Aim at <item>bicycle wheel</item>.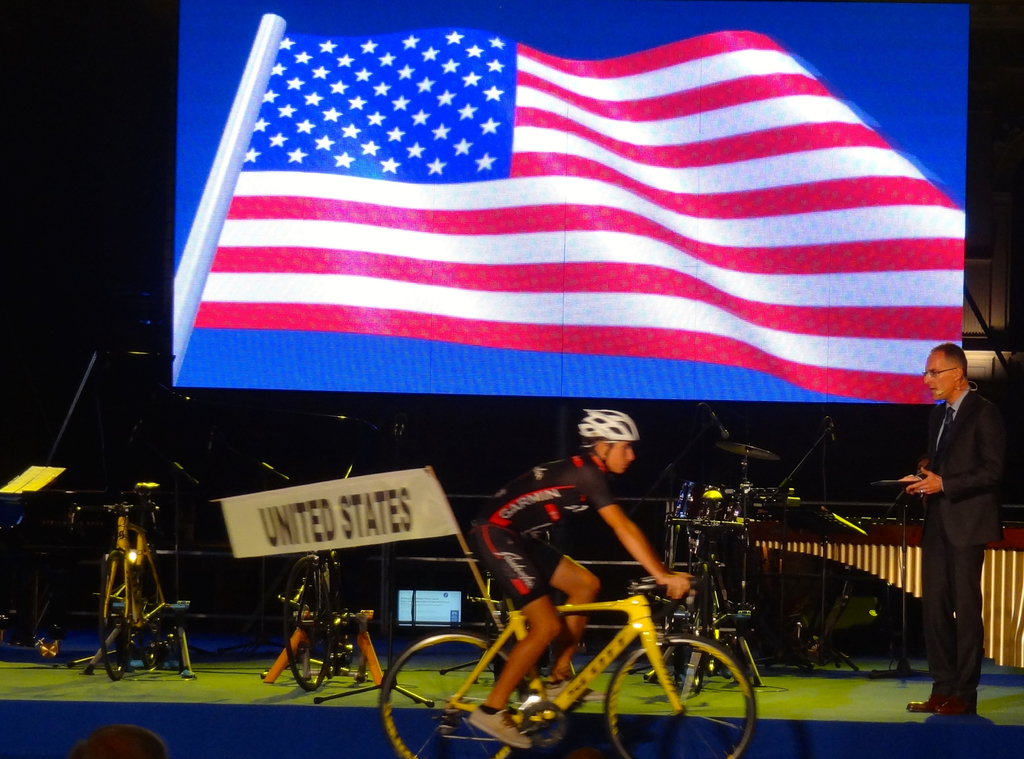
Aimed at (x1=138, y1=563, x2=178, y2=668).
